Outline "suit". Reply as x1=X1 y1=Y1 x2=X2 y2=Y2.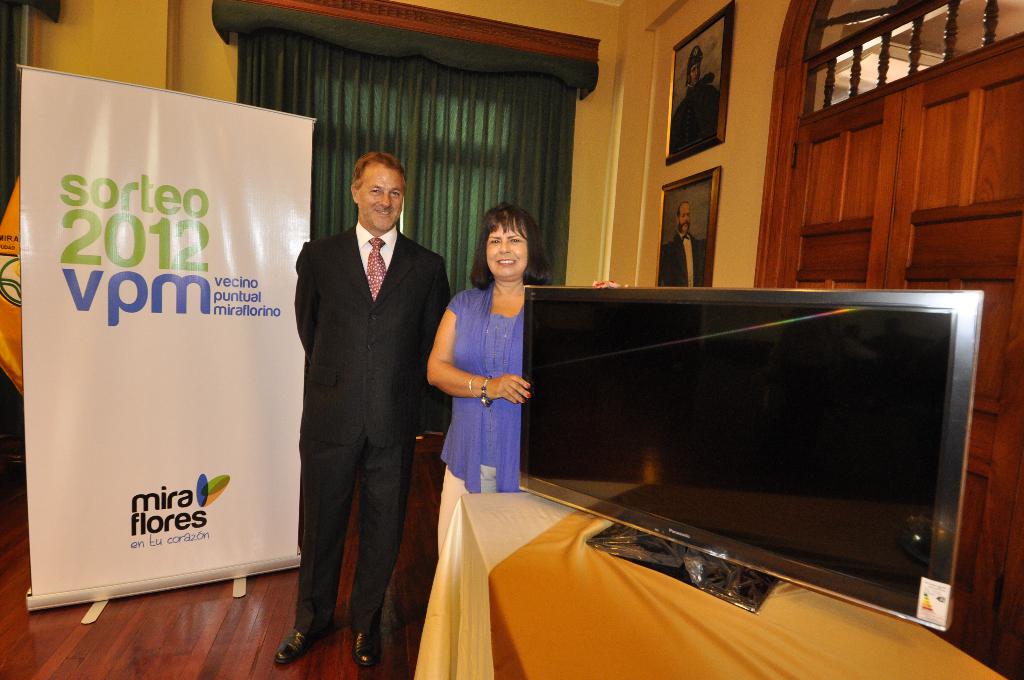
x1=279 y1=159 x2=444 y2=660.
